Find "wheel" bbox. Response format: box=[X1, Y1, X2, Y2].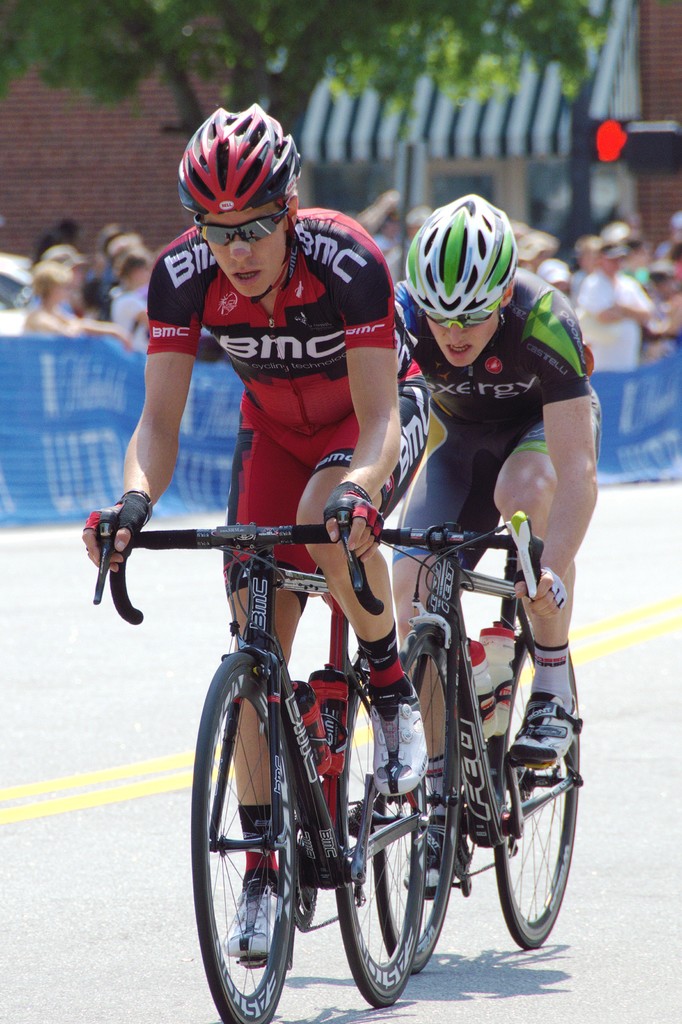
box=[491, 631, 582, 953].
